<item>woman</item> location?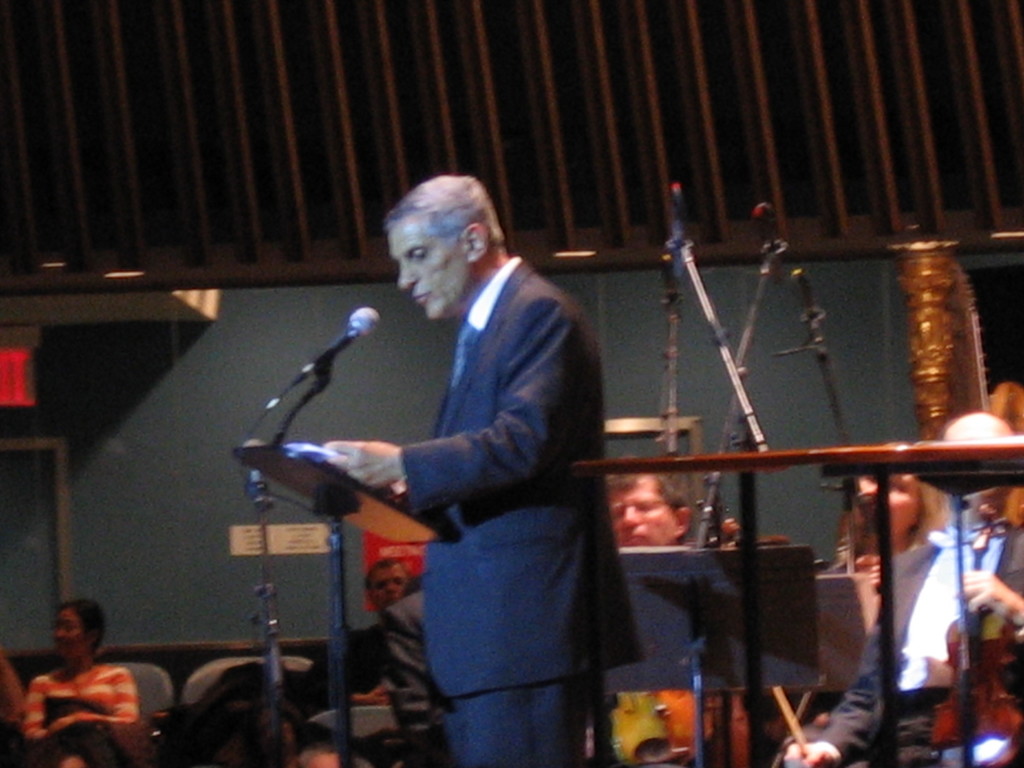
locate(6, 602, 153, 752)
